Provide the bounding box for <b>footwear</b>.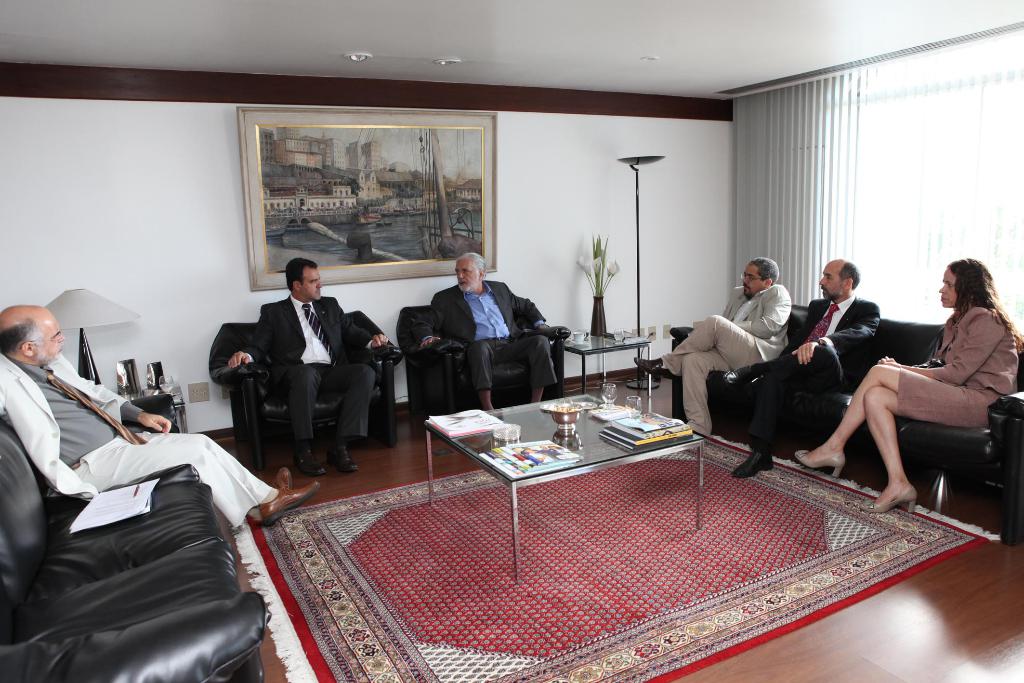
<bbox>855, 483, 917, 517</bbox>.
